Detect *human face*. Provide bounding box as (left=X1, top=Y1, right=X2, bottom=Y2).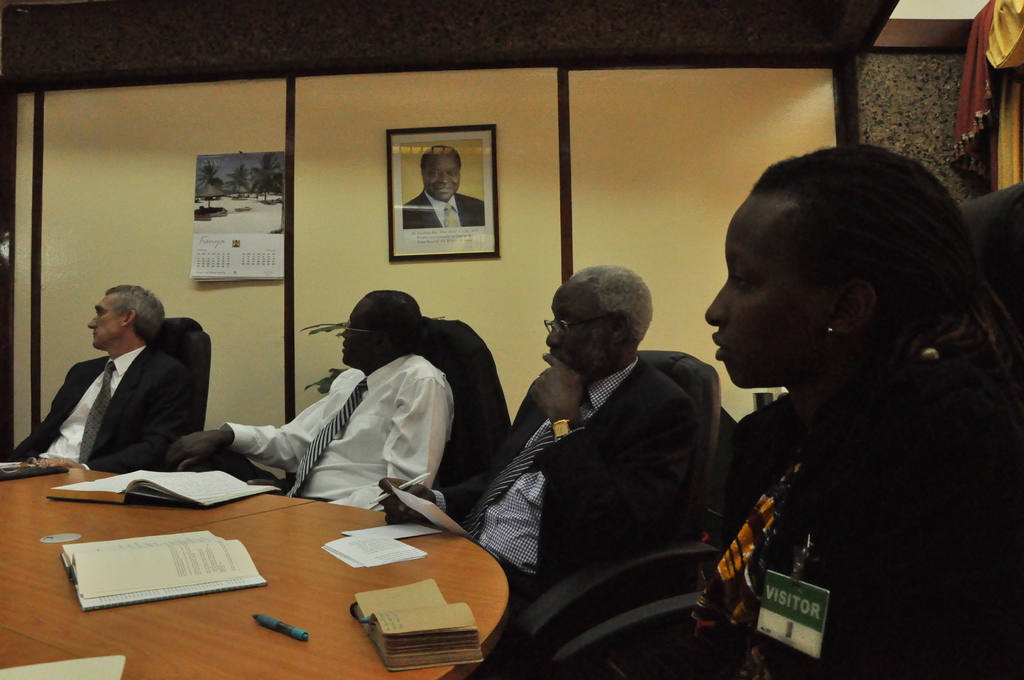
(left=82, top=290, right=120, bottom=352).
